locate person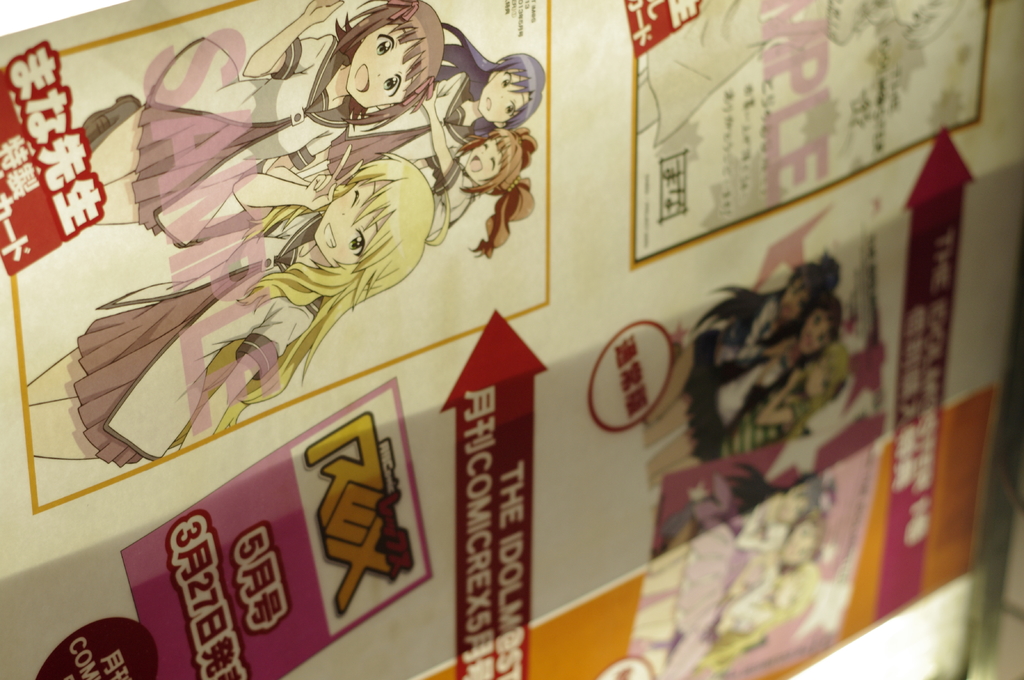
pyautogui.locateOnScreen(89, 0, 443, 247)
